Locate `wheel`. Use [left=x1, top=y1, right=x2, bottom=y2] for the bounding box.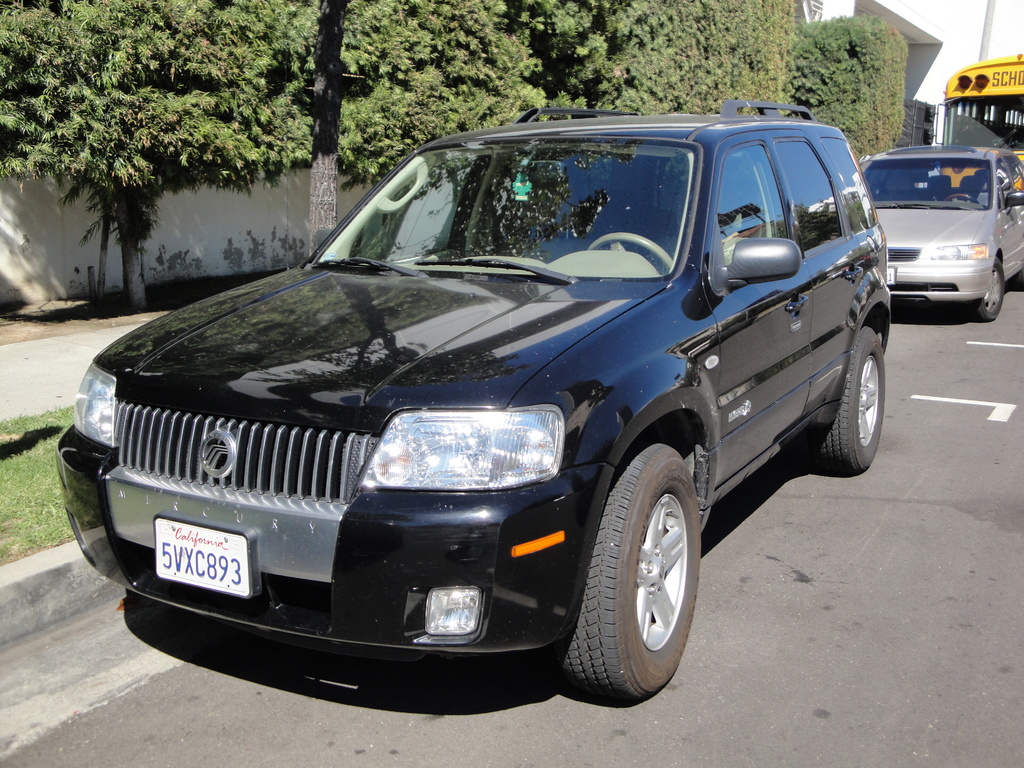
[left=947, top=193, right=979, bottom=205].
